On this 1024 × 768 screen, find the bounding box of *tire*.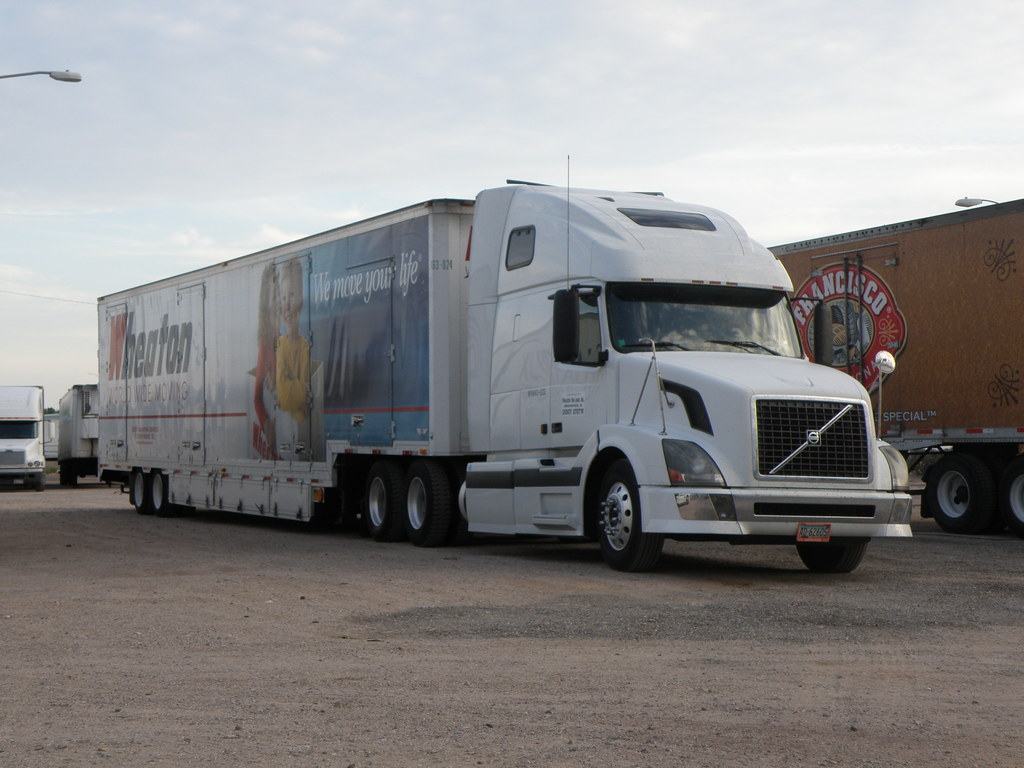
Bounding box: Rect(362, 465, 404, 540).
